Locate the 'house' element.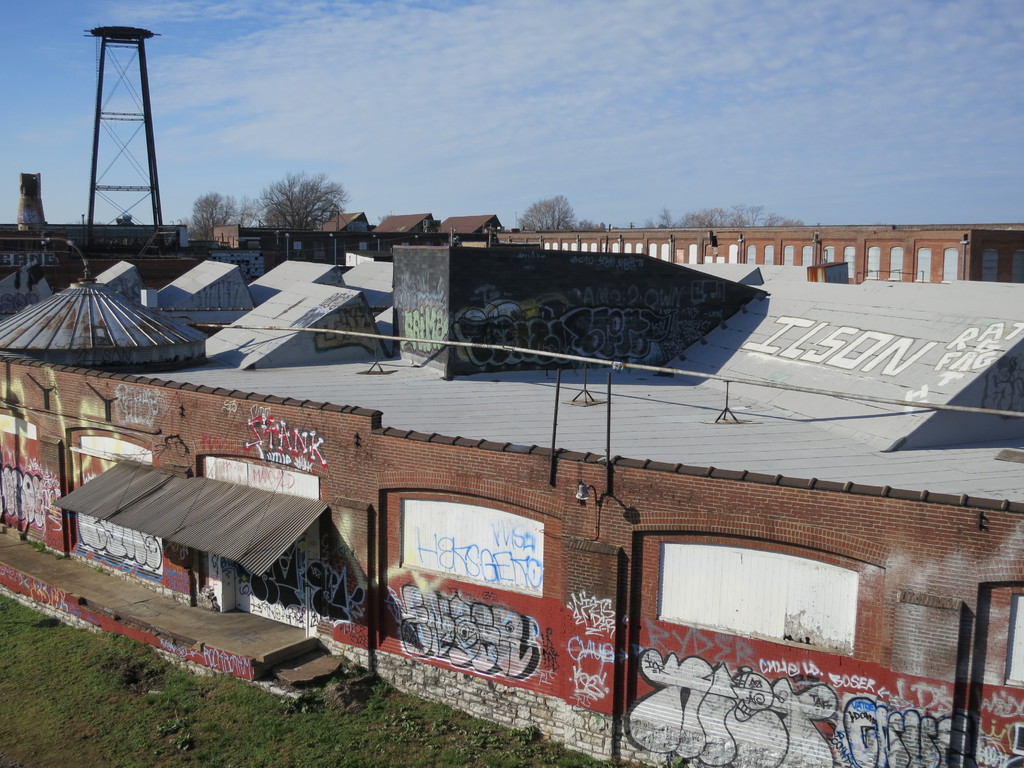
Element bbox: 215:224:486:254.
